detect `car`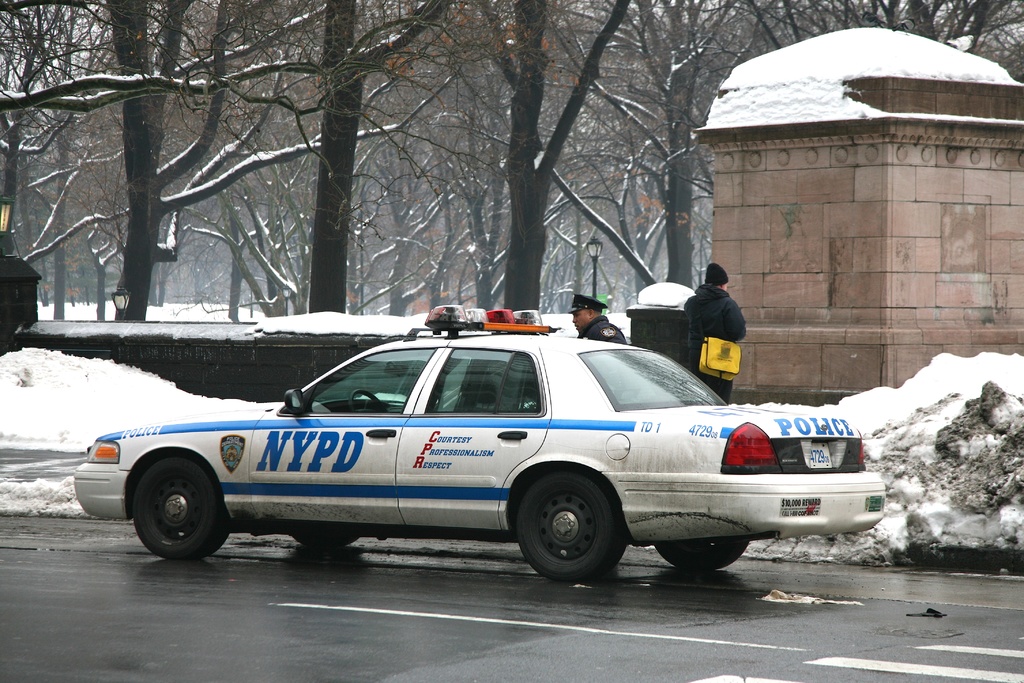
pyautogui.locateOnScreen(73, 304, 892, 593)
